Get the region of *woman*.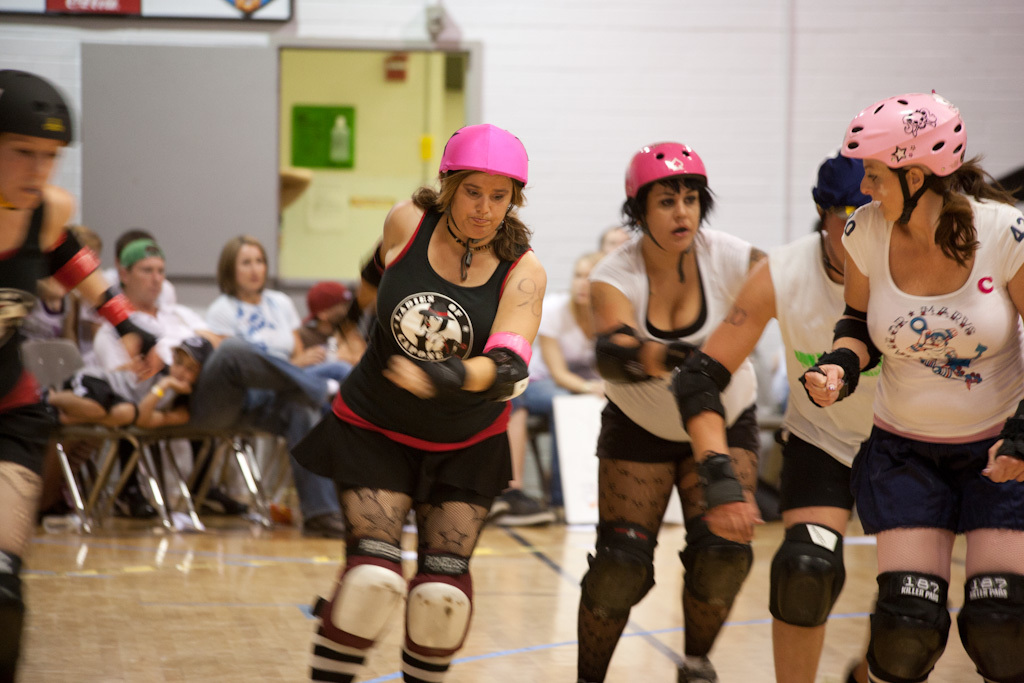
305:117:552:675.
